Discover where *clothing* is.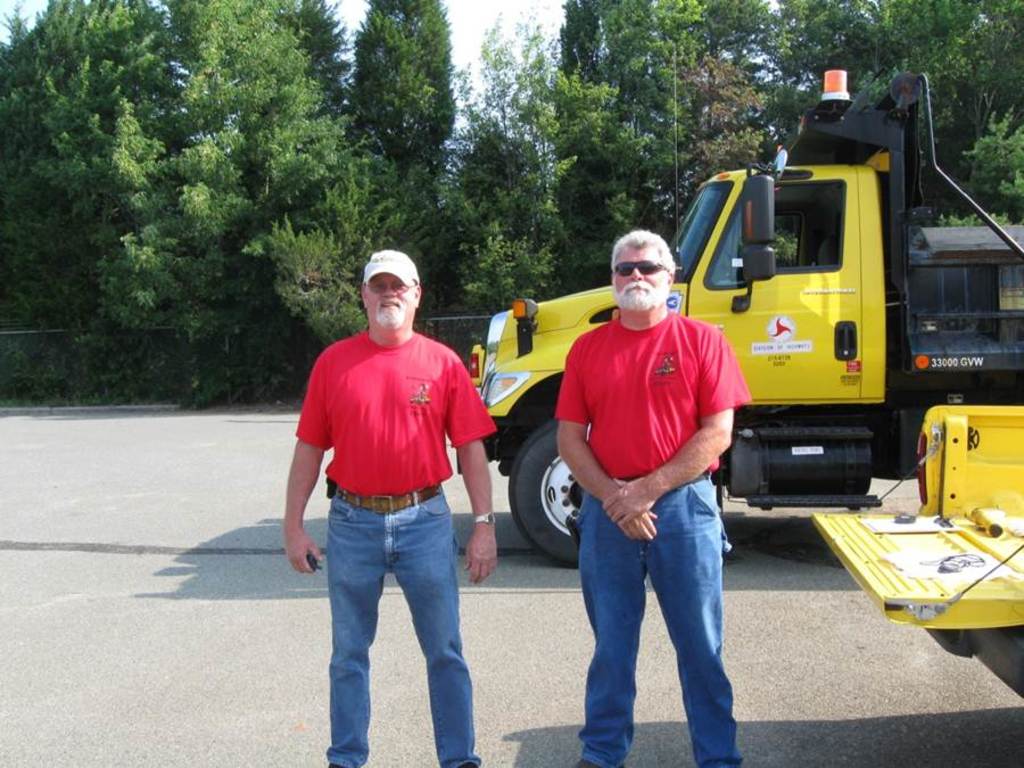
Discovered at 290:327:507:767.
